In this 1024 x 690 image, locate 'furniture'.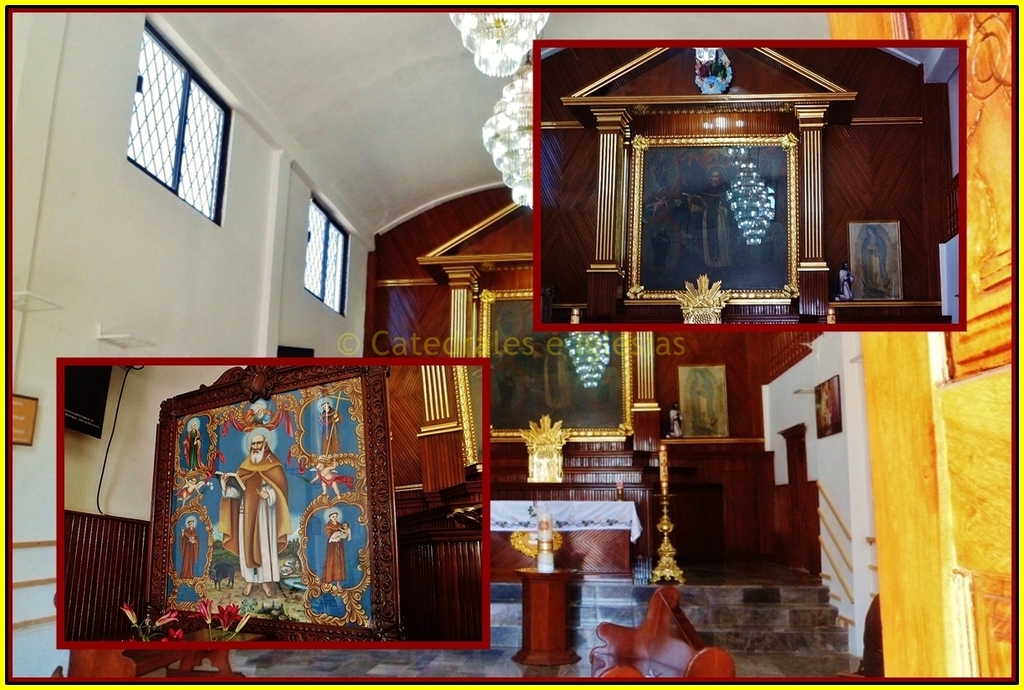
Bounding box: region(508, 565, 581, 667).
